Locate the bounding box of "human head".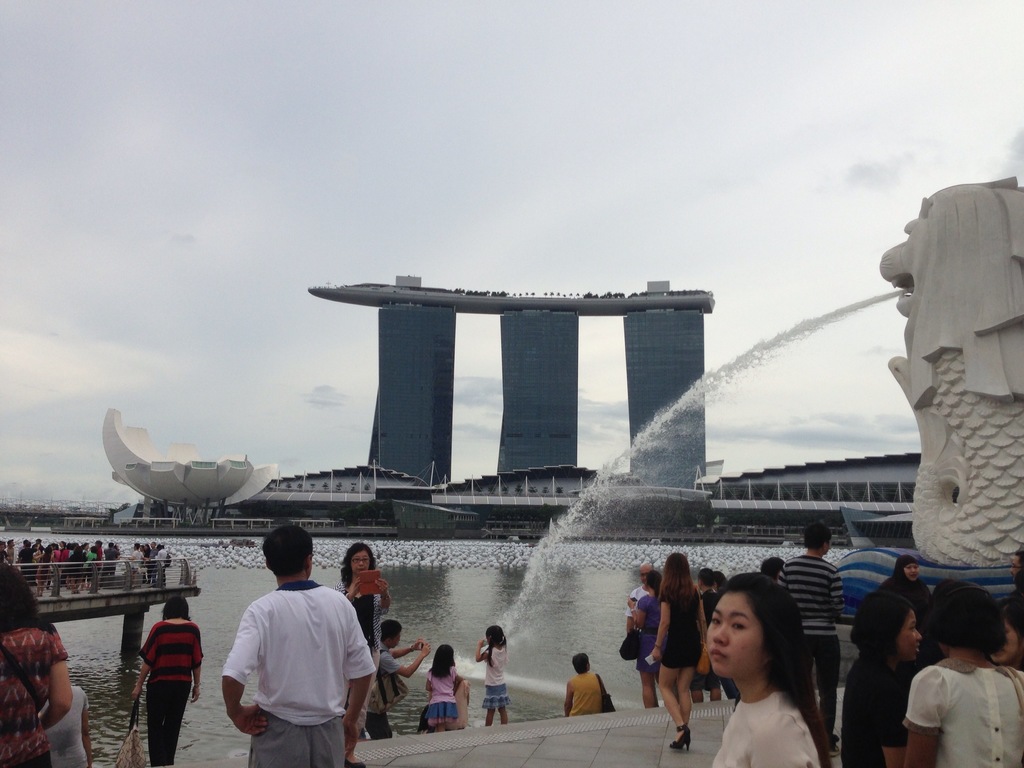
Bounding box: [259,531,328,580].
